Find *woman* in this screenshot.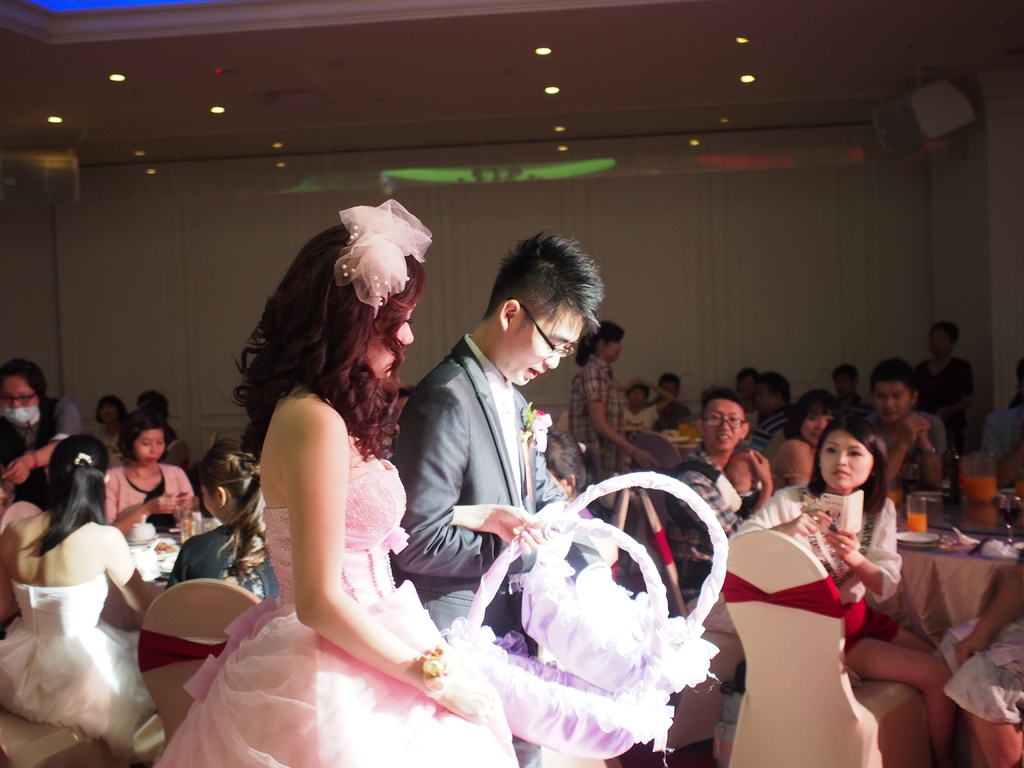
The bounding box for *woman* is crop(185, 191, 476, 767).
